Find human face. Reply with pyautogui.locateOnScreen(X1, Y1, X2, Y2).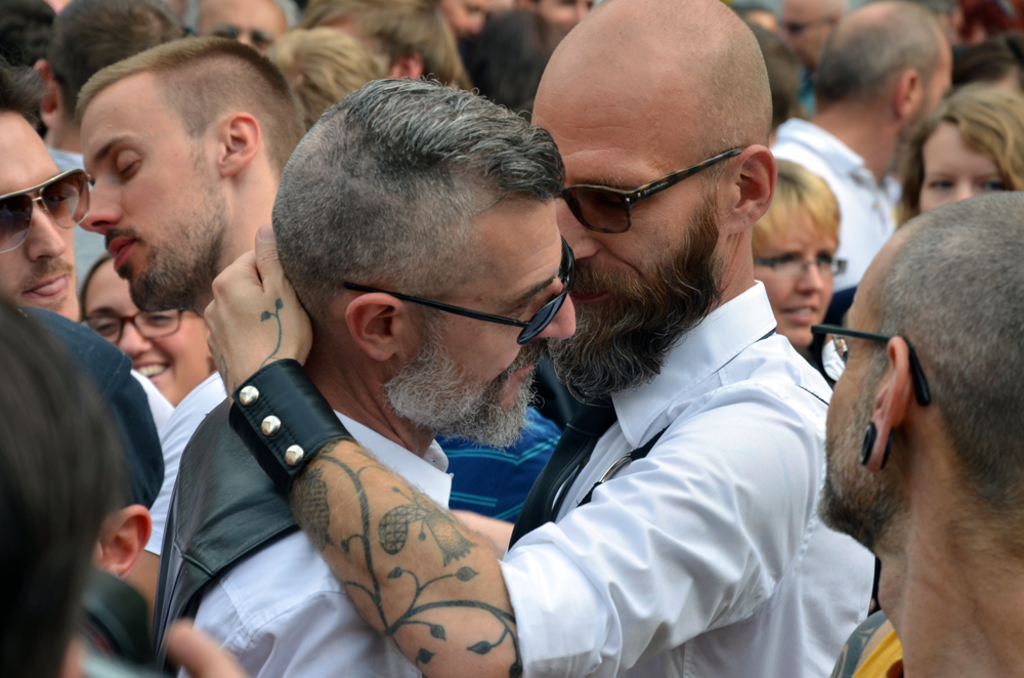
pyautogui.locateOnScreen(84, 257, 209, 406).
